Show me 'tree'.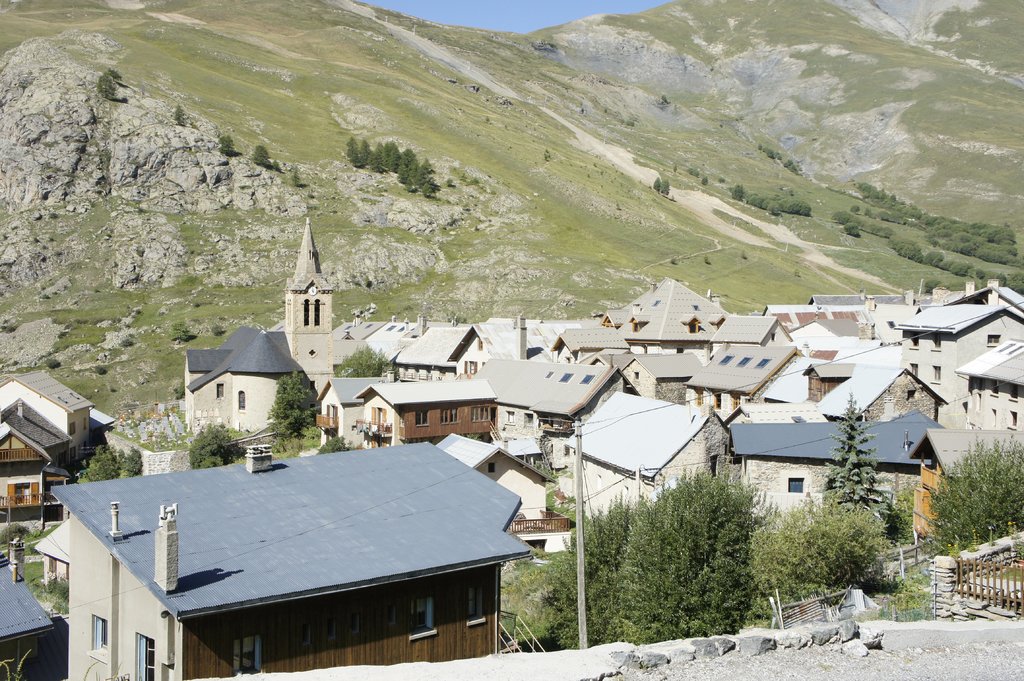
'tree' is here: BBox(372, 136, 400, 172).
